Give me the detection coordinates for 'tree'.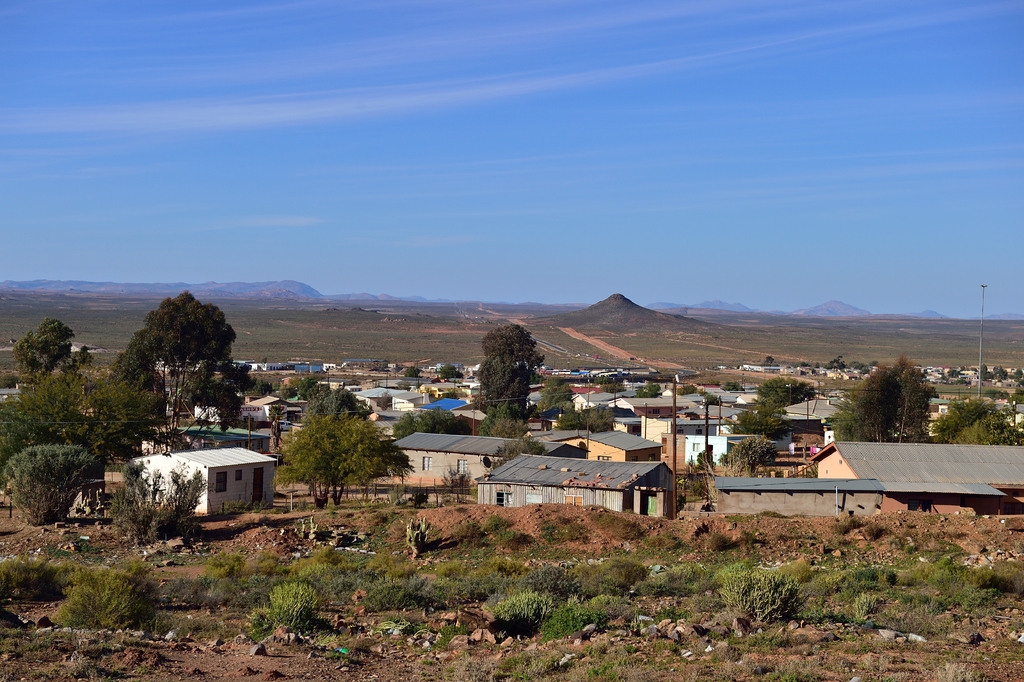
locate(275, 375, 322, 400).
